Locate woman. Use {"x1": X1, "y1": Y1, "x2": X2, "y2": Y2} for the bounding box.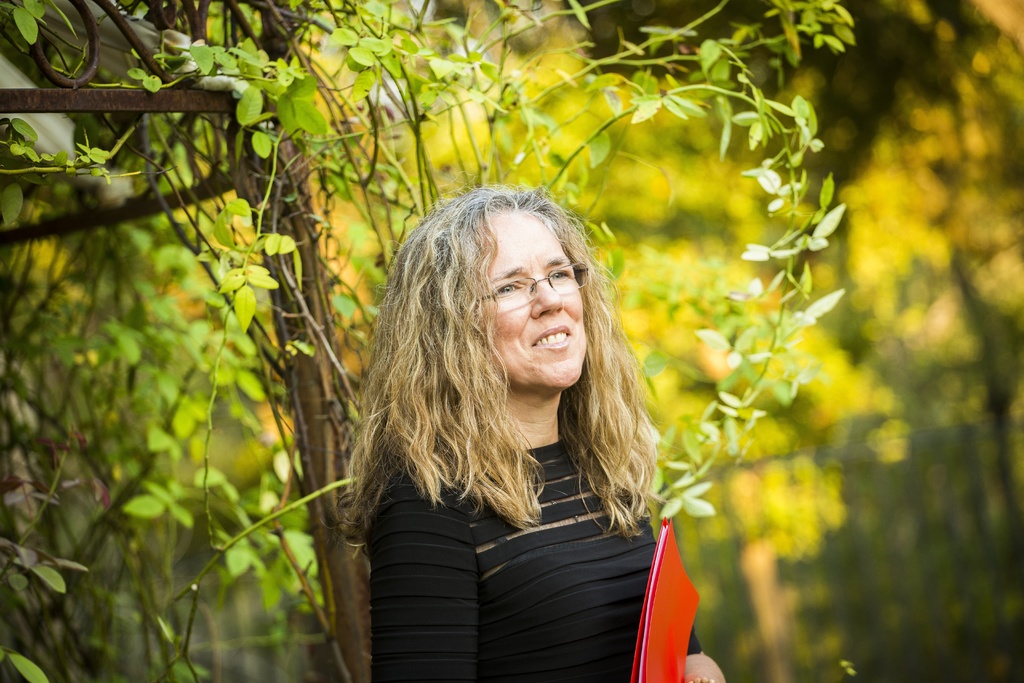
{"x1": 343, "y1": 181, "x2": 729, "y2": 682}.
